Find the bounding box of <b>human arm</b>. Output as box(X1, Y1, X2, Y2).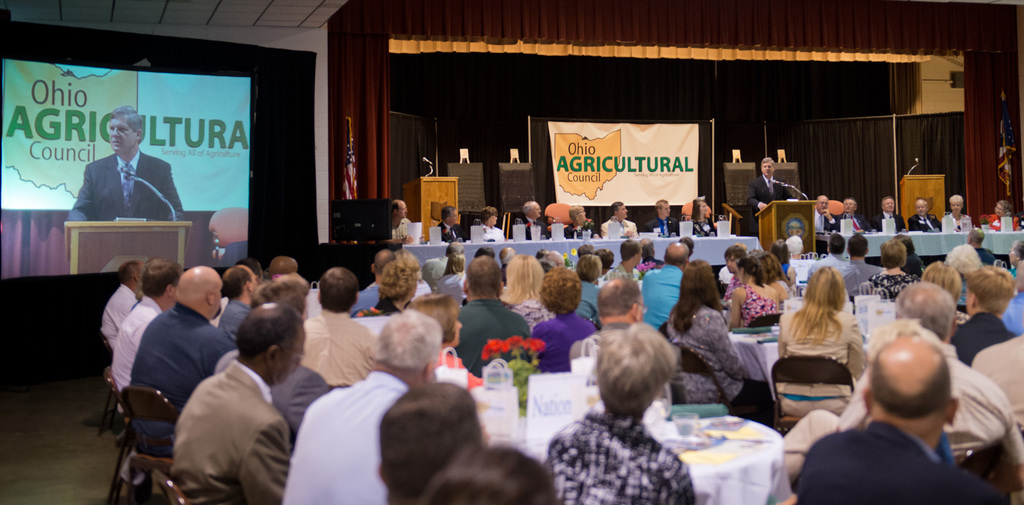
box(604, 223, 613, 241).
